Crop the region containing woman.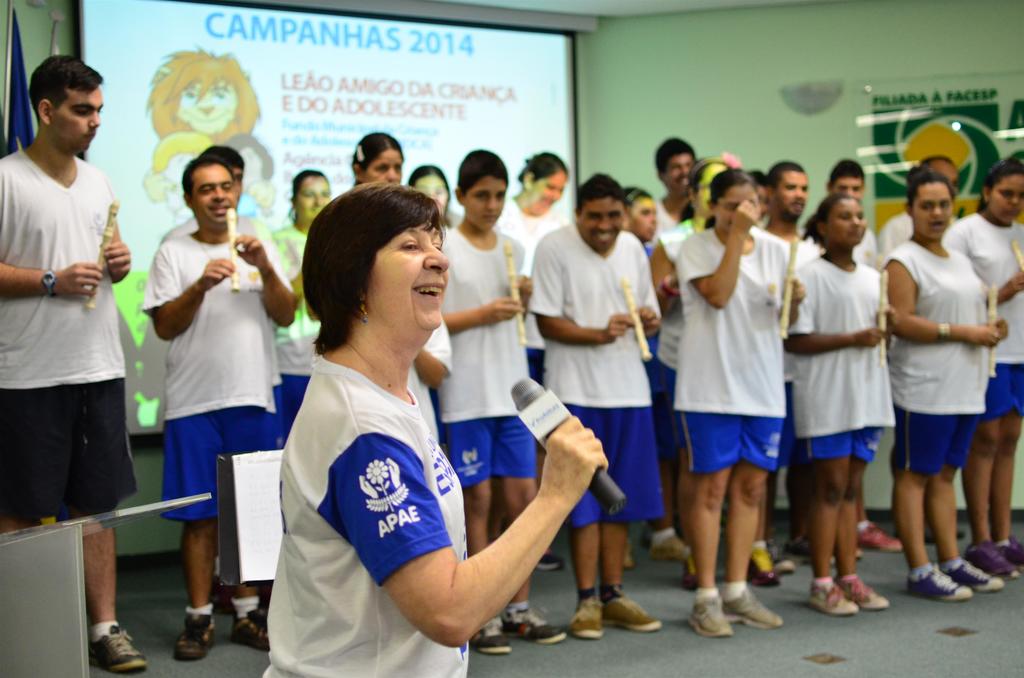
Crop region: <box>349,134,412,191</box>.
